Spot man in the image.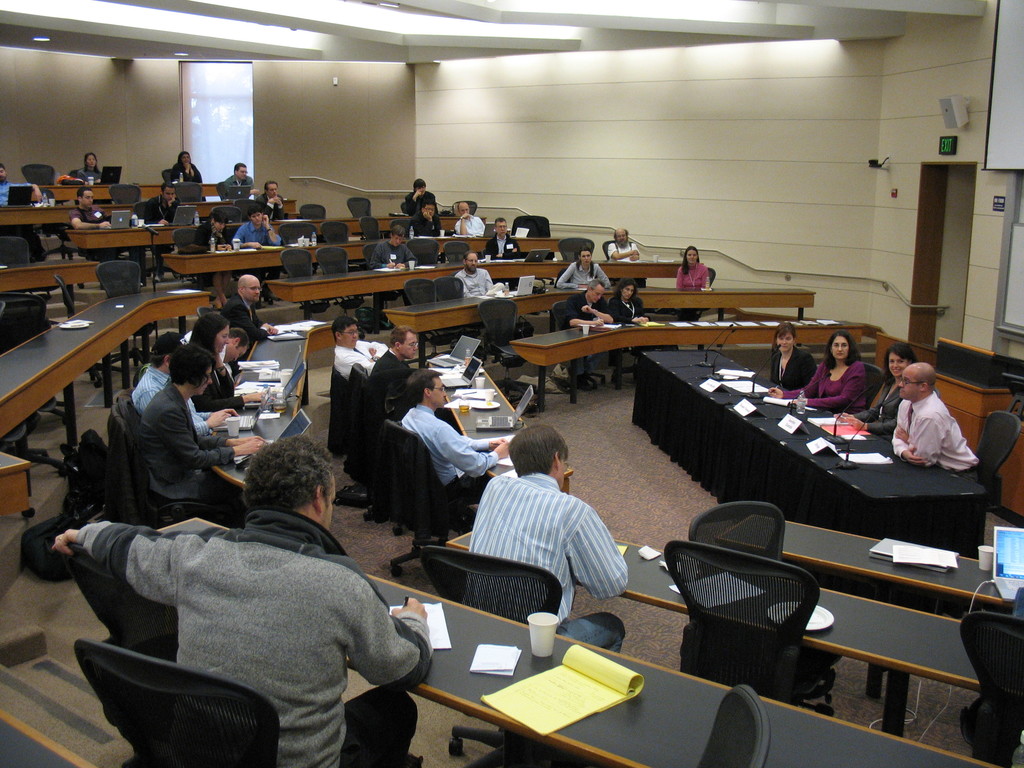
man found at bbox(485, 217, 520, 262).
